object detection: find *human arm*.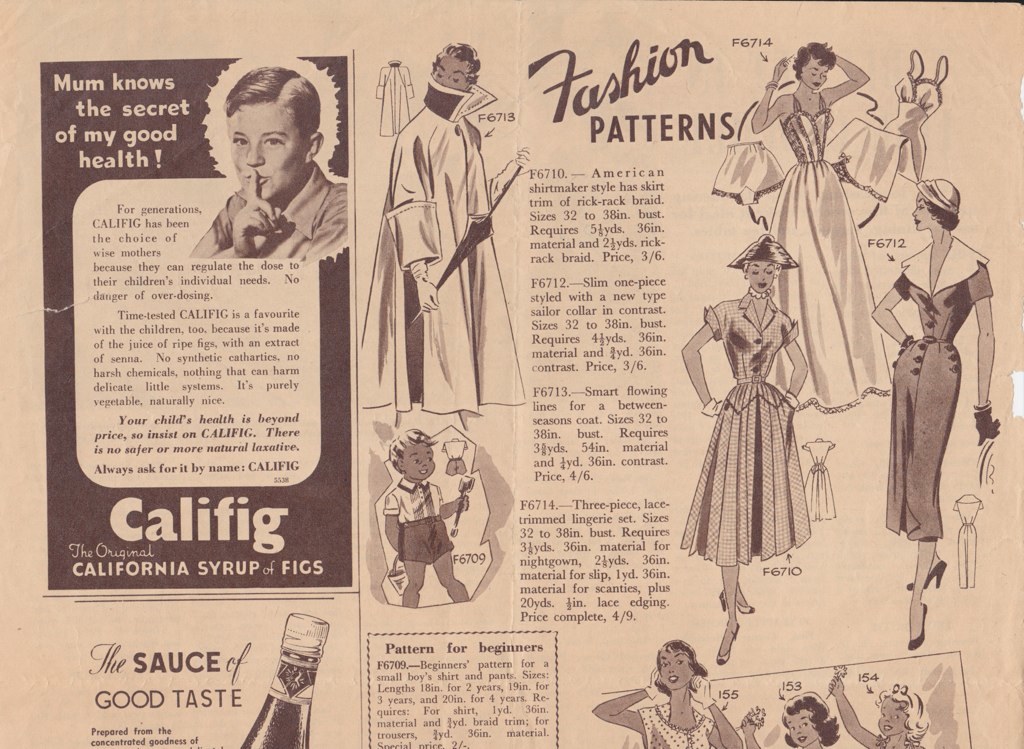
[x1=381, y1=128, x2=441, y2=321].
